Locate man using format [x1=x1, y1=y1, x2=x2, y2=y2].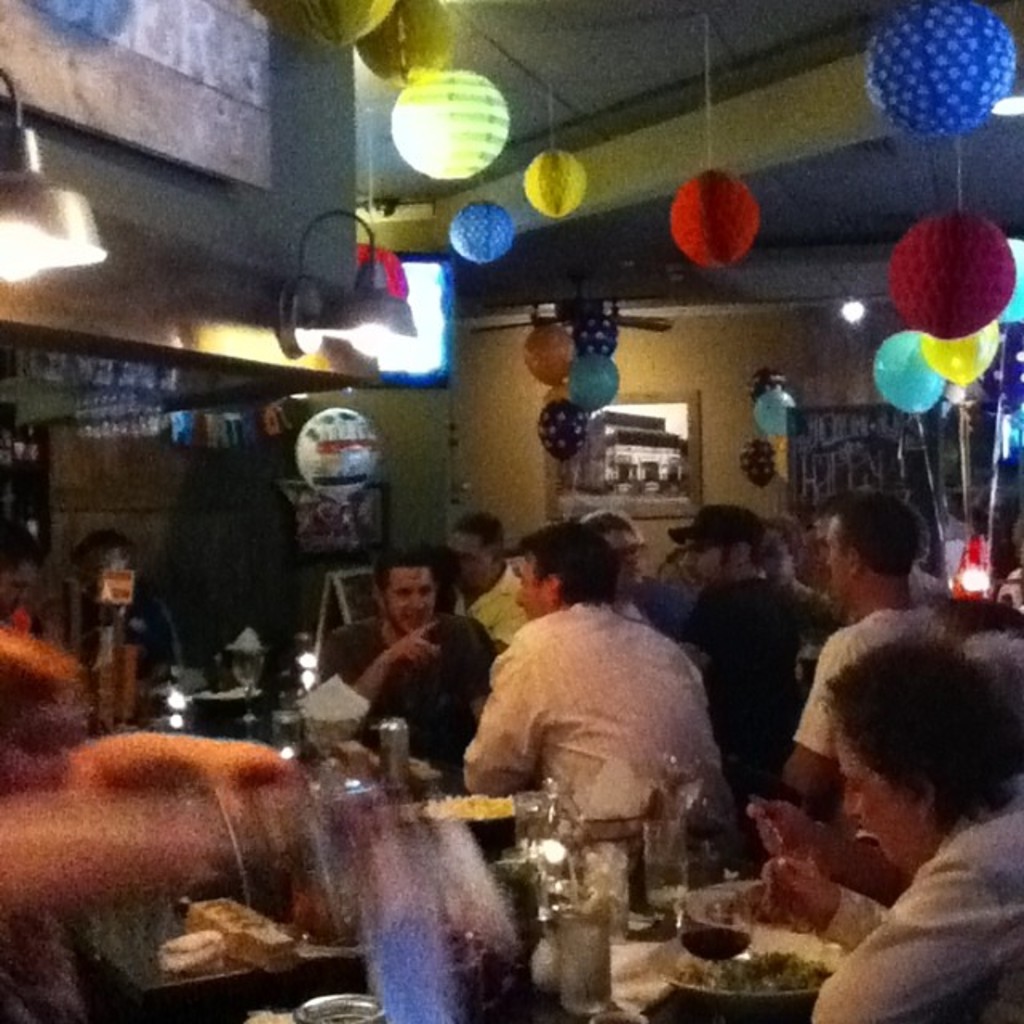
[x1=309, y1=544, x2=501, y2=776].
